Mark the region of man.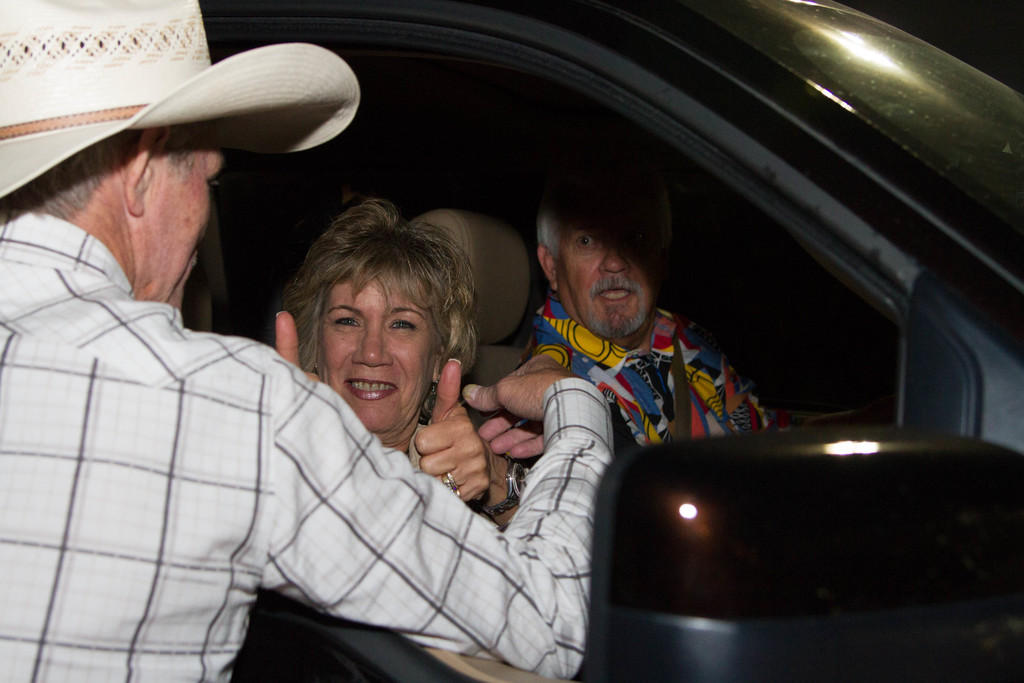
Region: {"left": 0, "top": 0, "right": 607, "bottom": 682}.
